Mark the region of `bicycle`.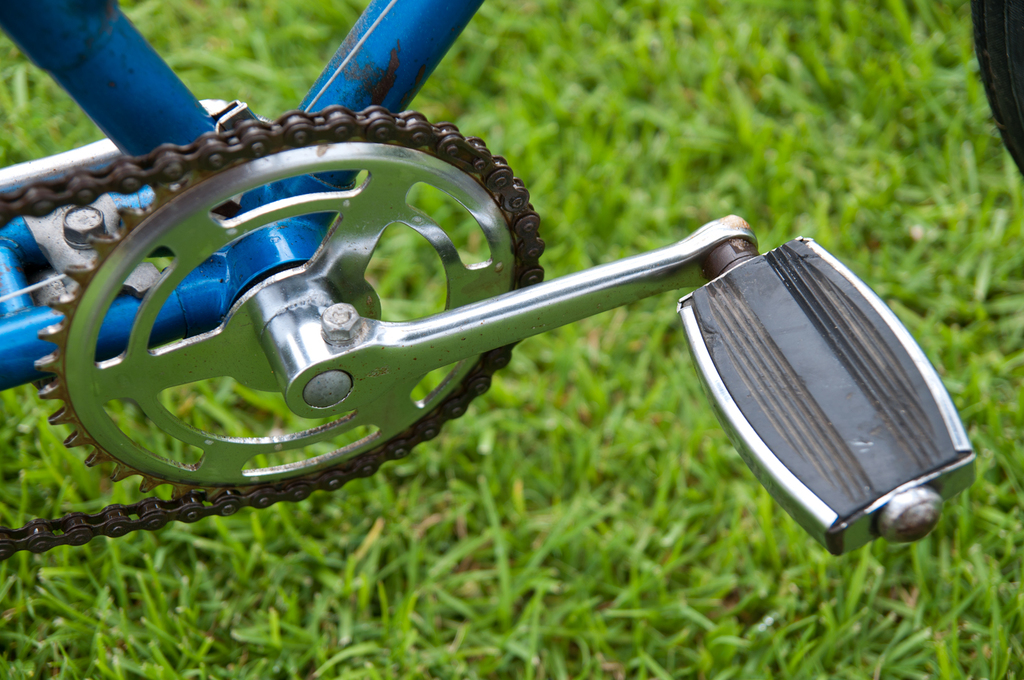
Region: 0, 0, 1023, 563.
